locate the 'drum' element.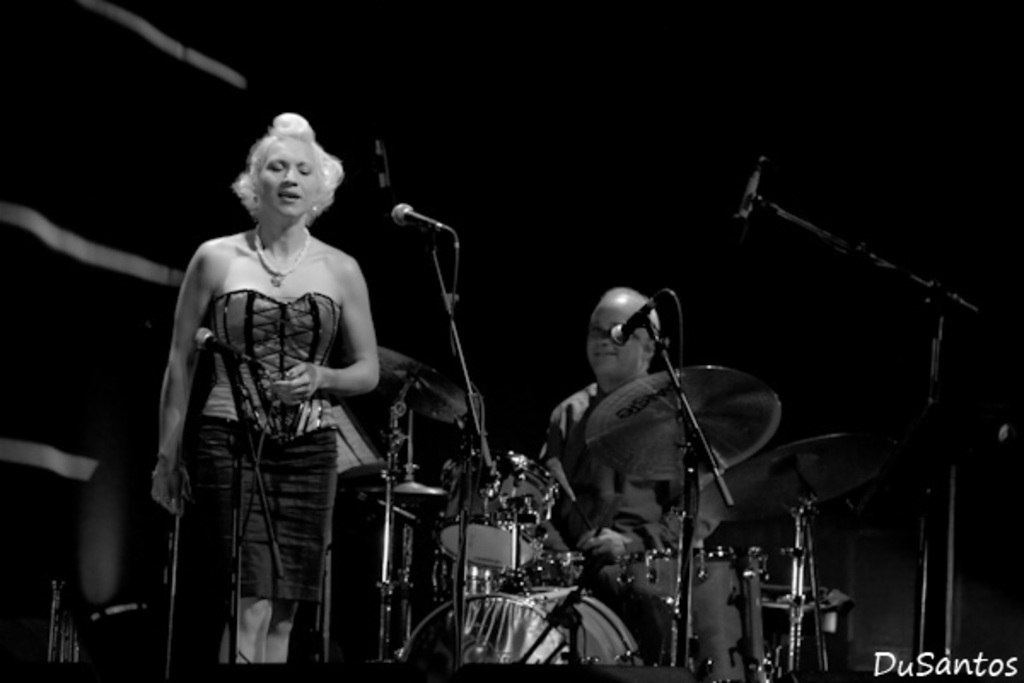
Element bbox: [437,451,561,570].
